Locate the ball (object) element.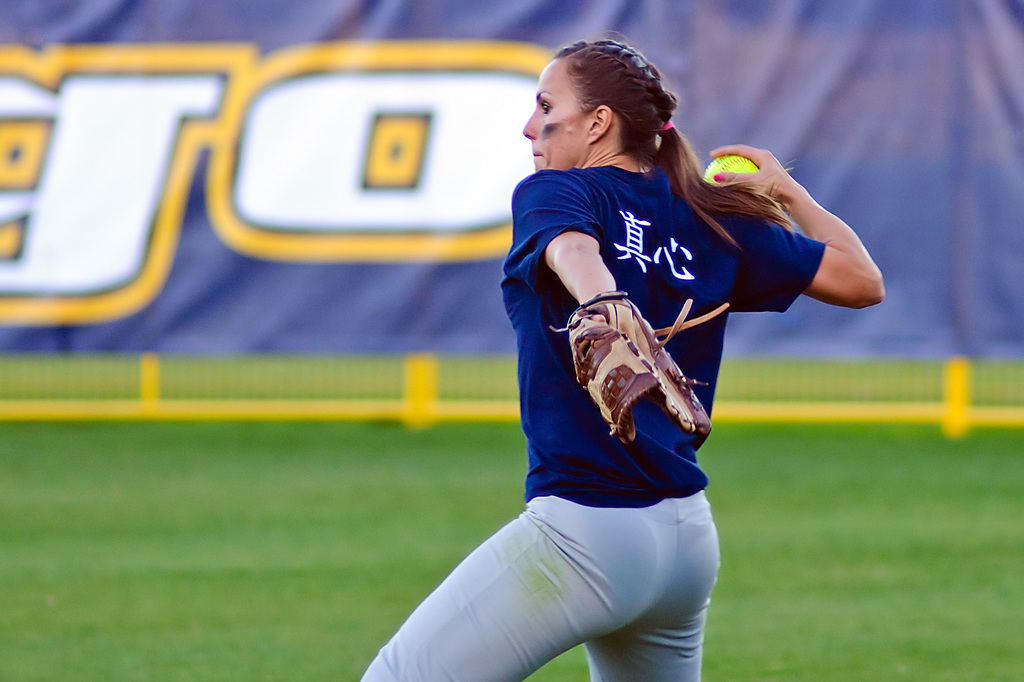
Element bbox: left=705, top=156, right=758, bottom=189.
